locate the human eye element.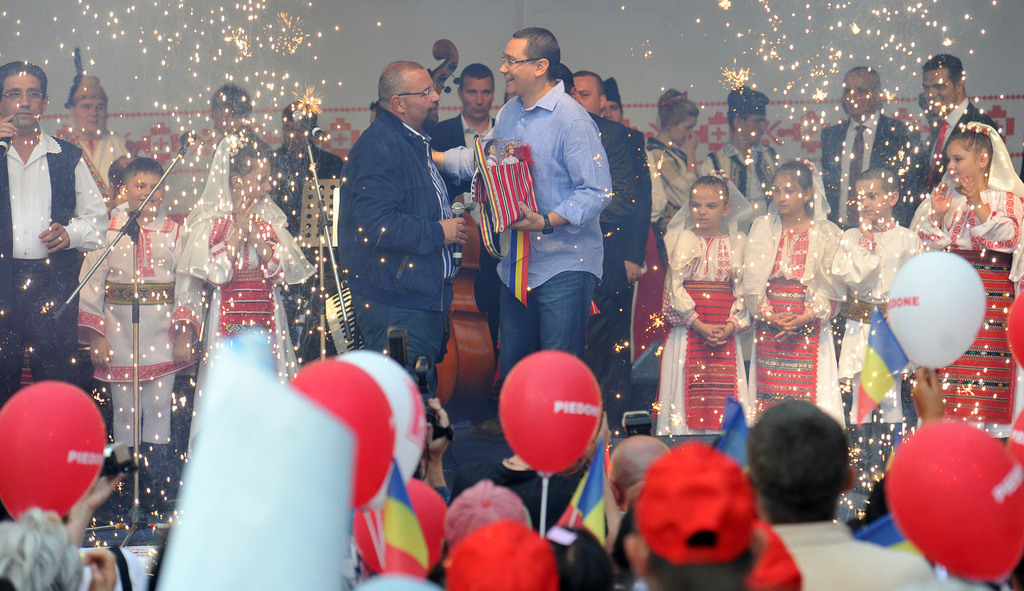
Element bbox: box(257, 179, 265, 187).
